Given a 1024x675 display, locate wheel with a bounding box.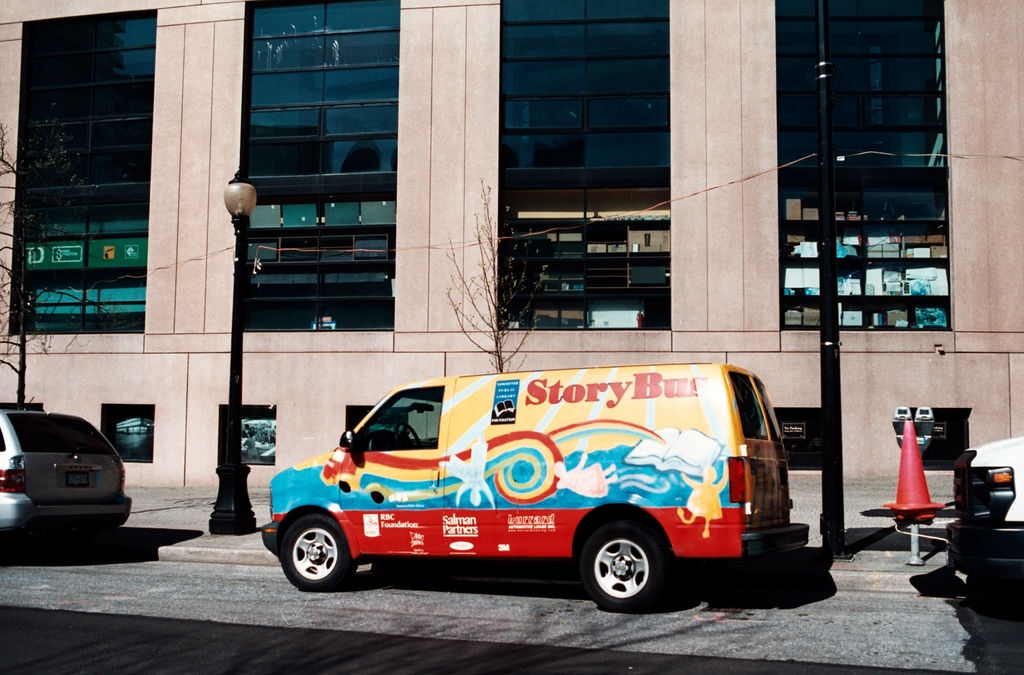
Located: <bbox>967, 572, 1023, 619</bbox>.
